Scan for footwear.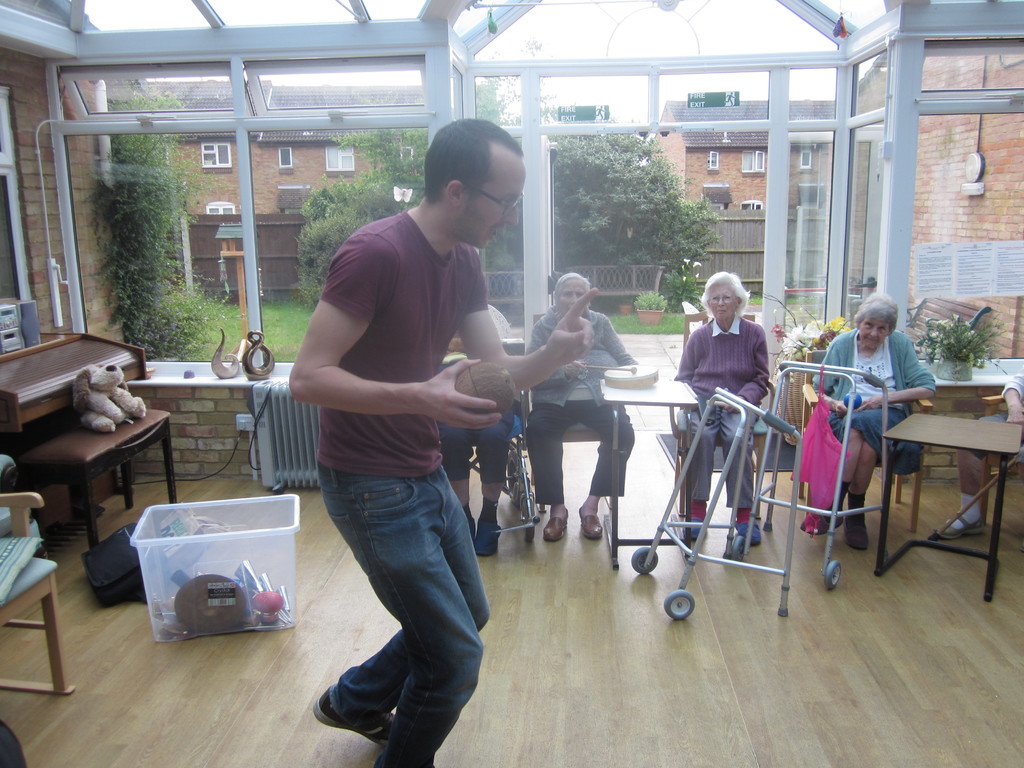
Scan result: Rect(735, 516, 758, 547).
